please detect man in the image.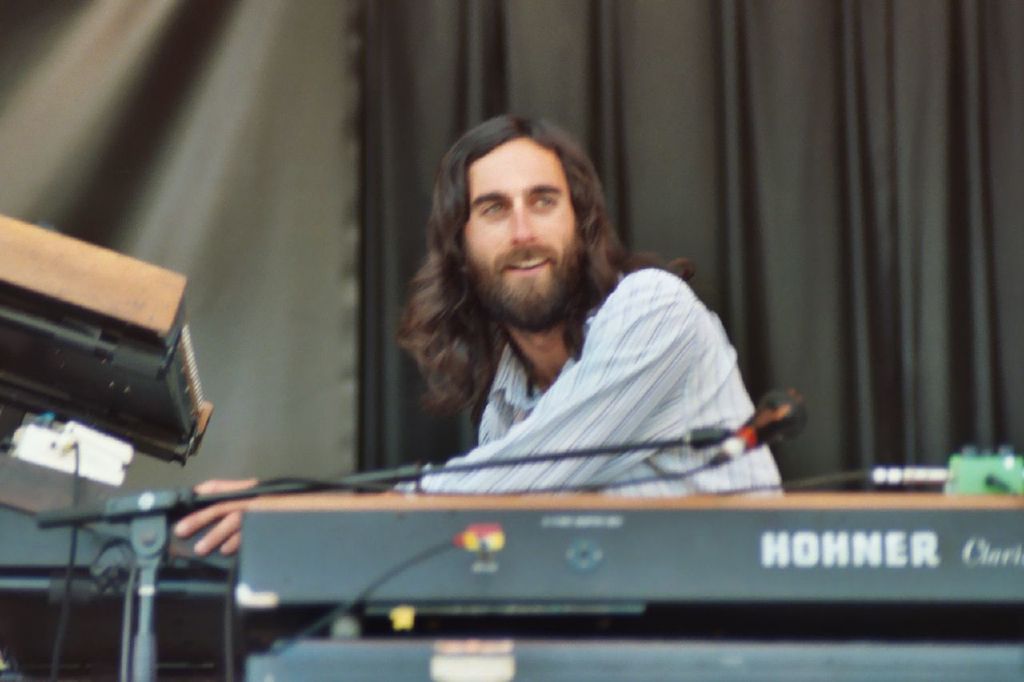
265/124/840/555.
